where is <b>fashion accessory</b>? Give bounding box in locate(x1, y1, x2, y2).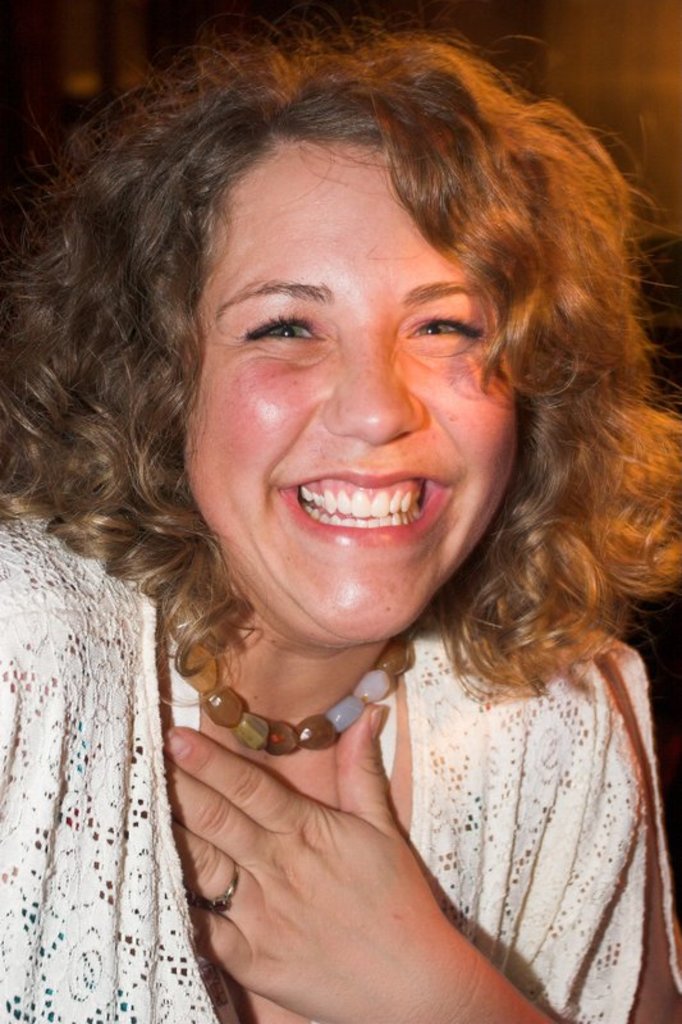
locate(196, 865, 241, 914).
